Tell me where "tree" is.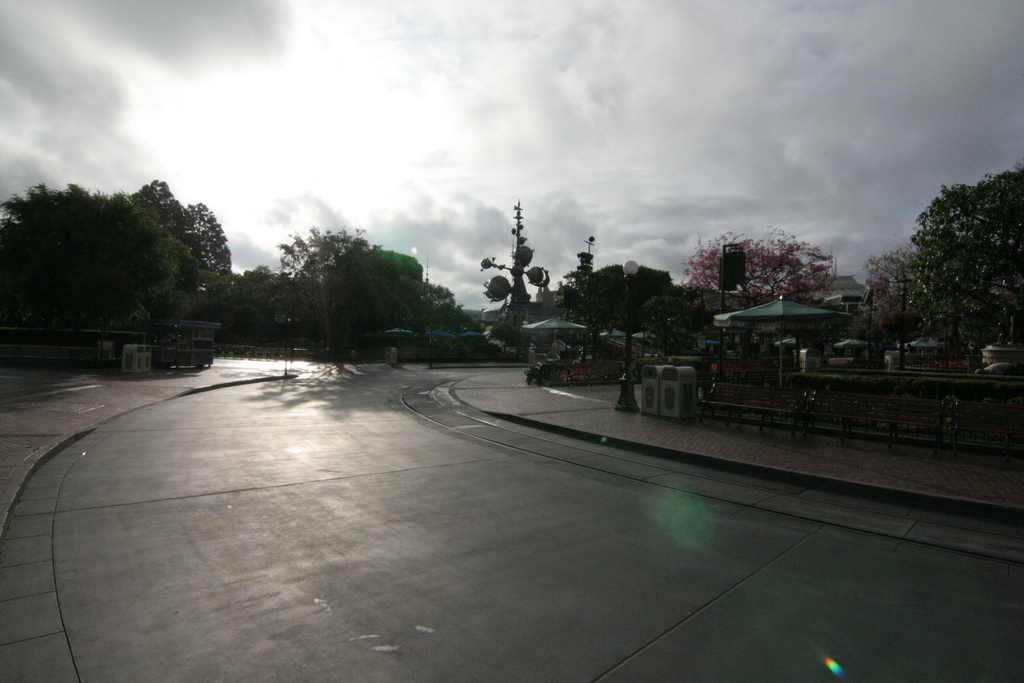
"tree" is at BBox(900, 152, 1023, 354).
